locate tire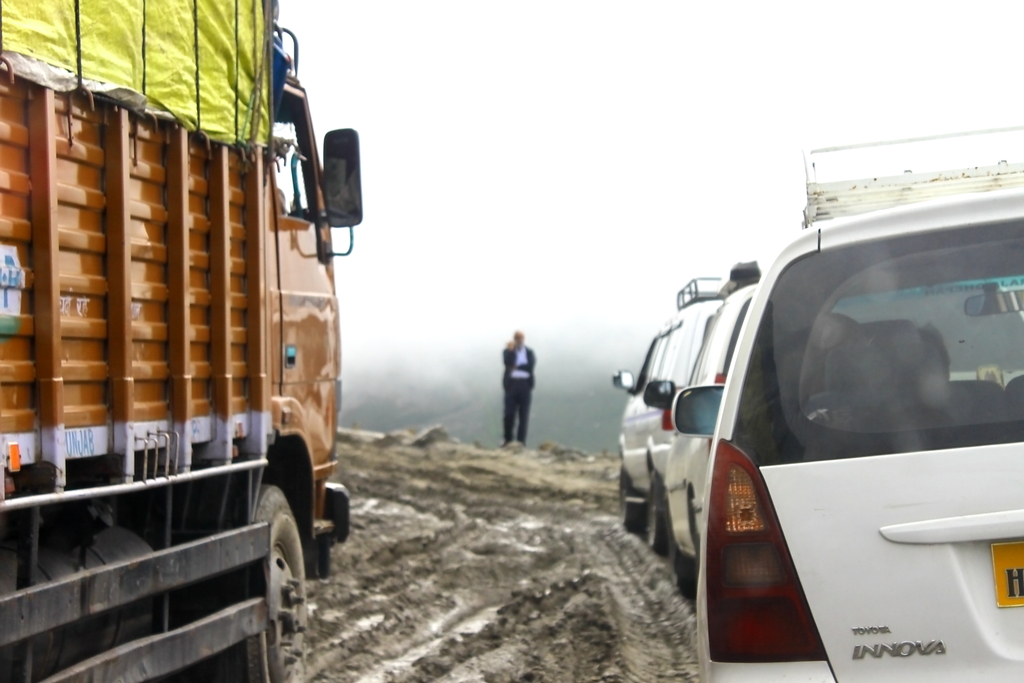
653/475/662/554
